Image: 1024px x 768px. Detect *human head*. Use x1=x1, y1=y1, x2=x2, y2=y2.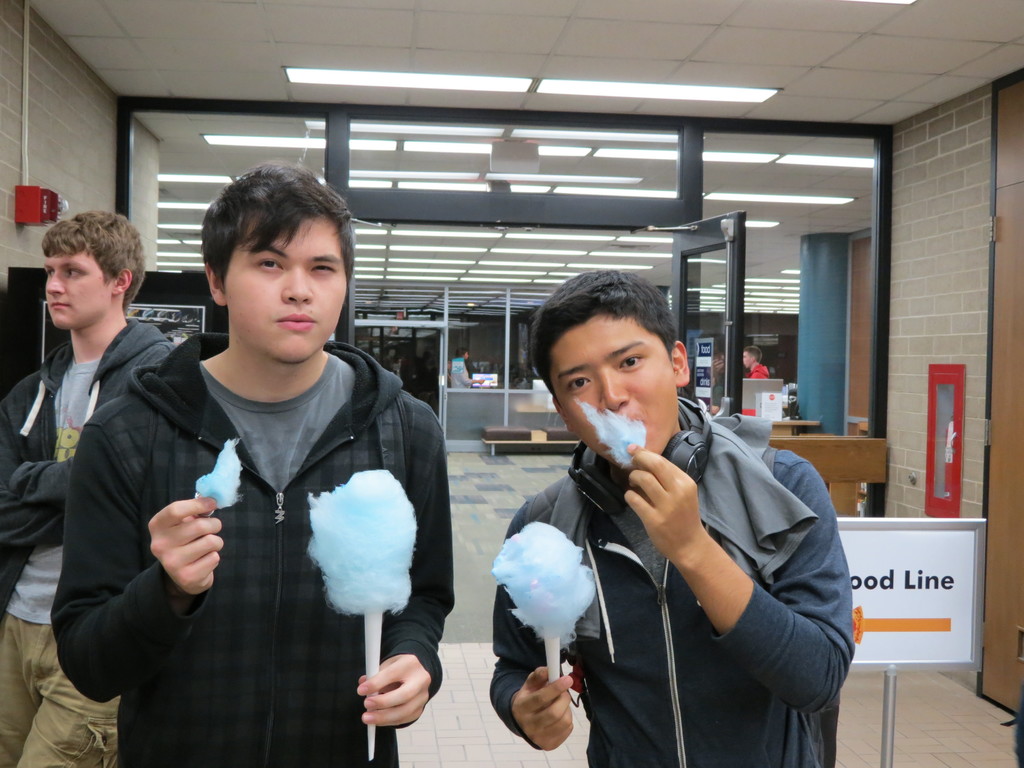
x1=40, y1=206, x2=144, y2=332.
